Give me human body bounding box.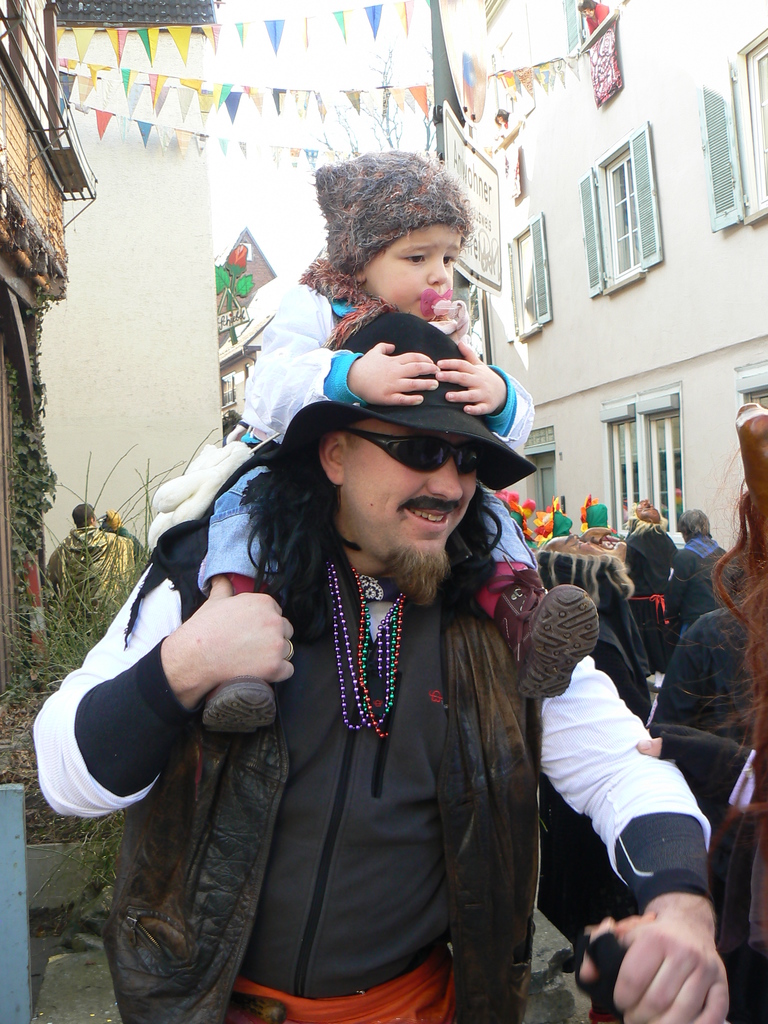
x1=49 y1=520 x2=149 y2=636.
